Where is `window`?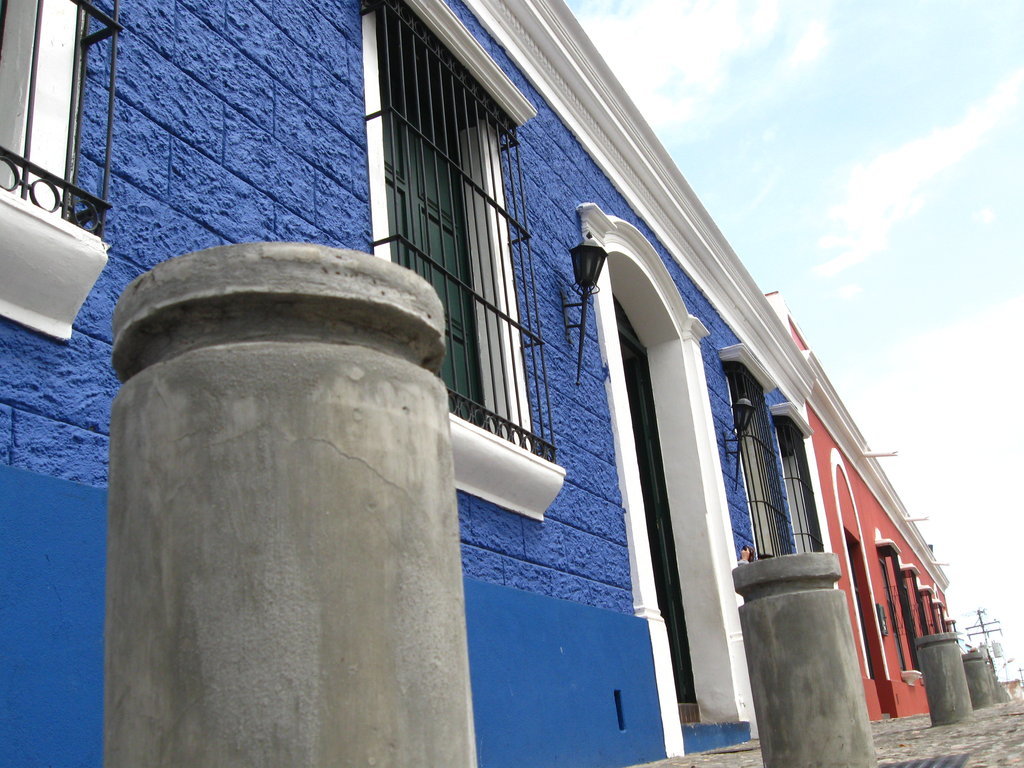
(371,21,566,484).
